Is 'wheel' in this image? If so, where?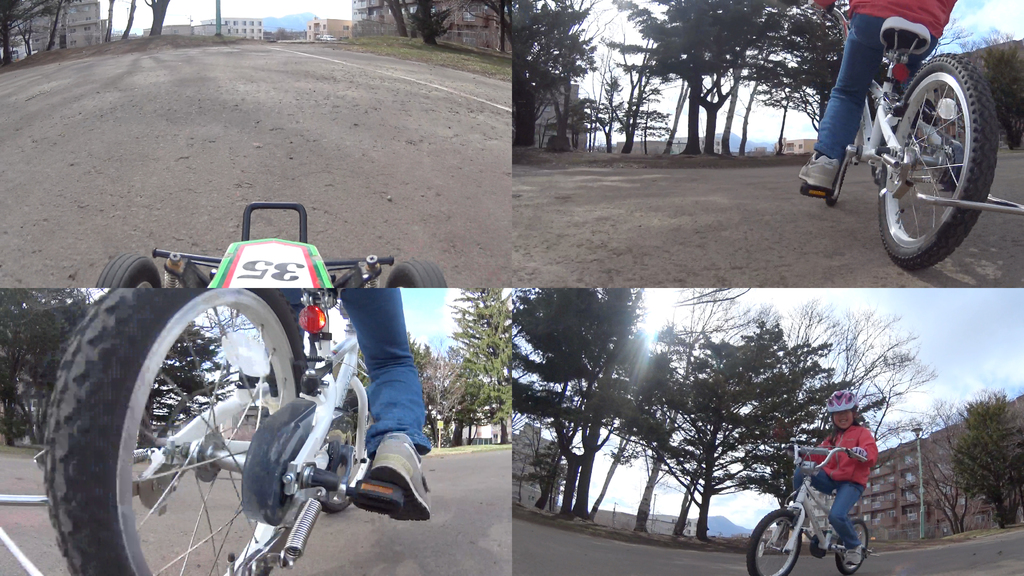
Yes, at 387/259/447/289.
